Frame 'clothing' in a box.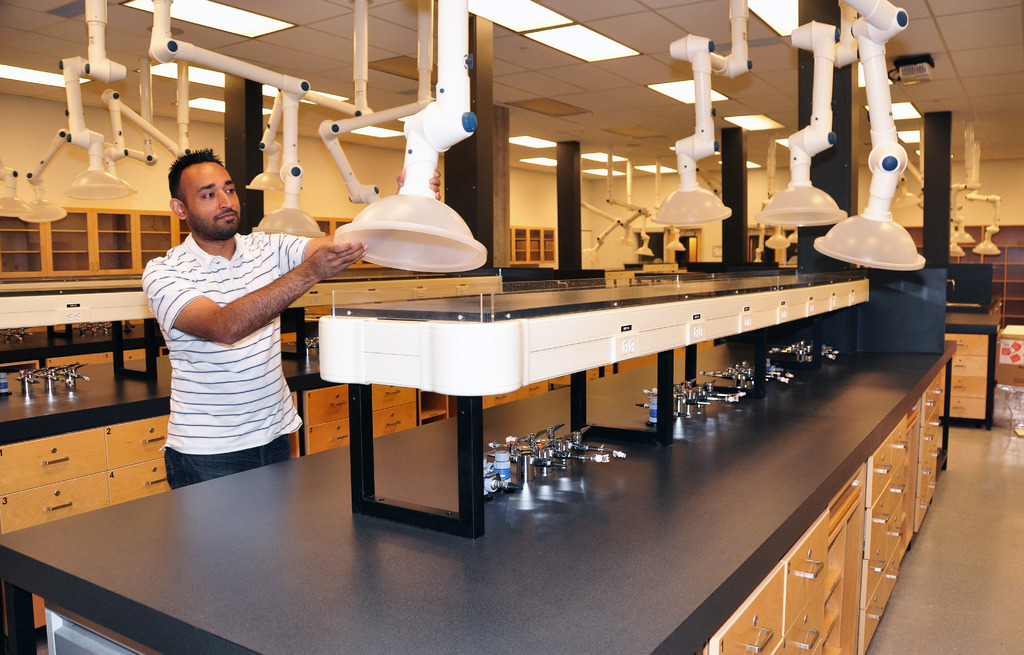
(138,233,346,489).
